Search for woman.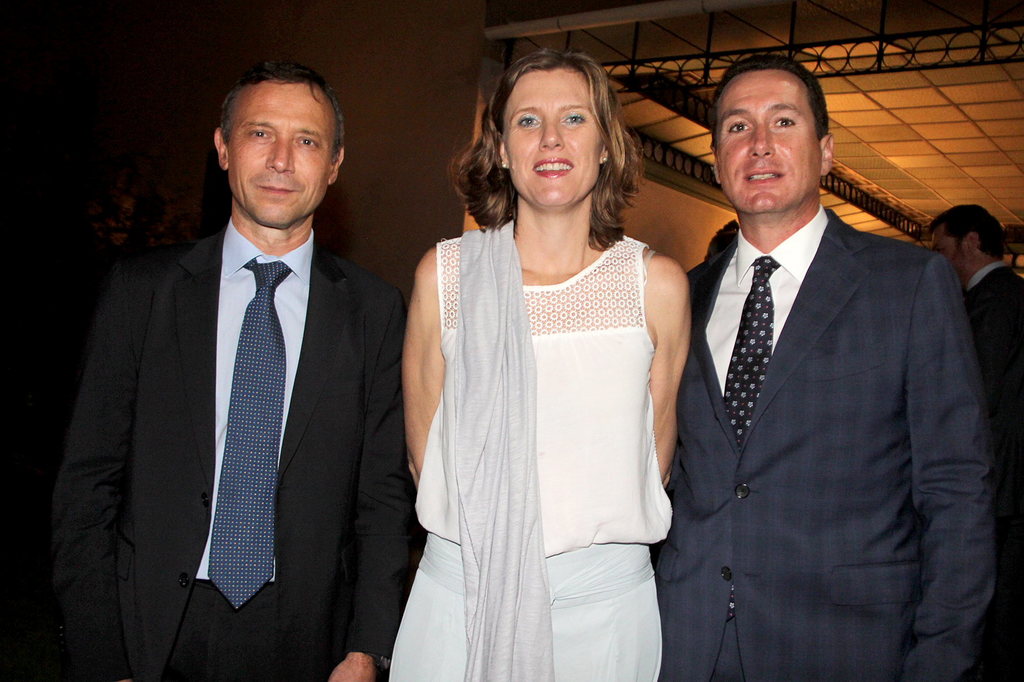
Found at bbox(383, 59, 702, 677).
